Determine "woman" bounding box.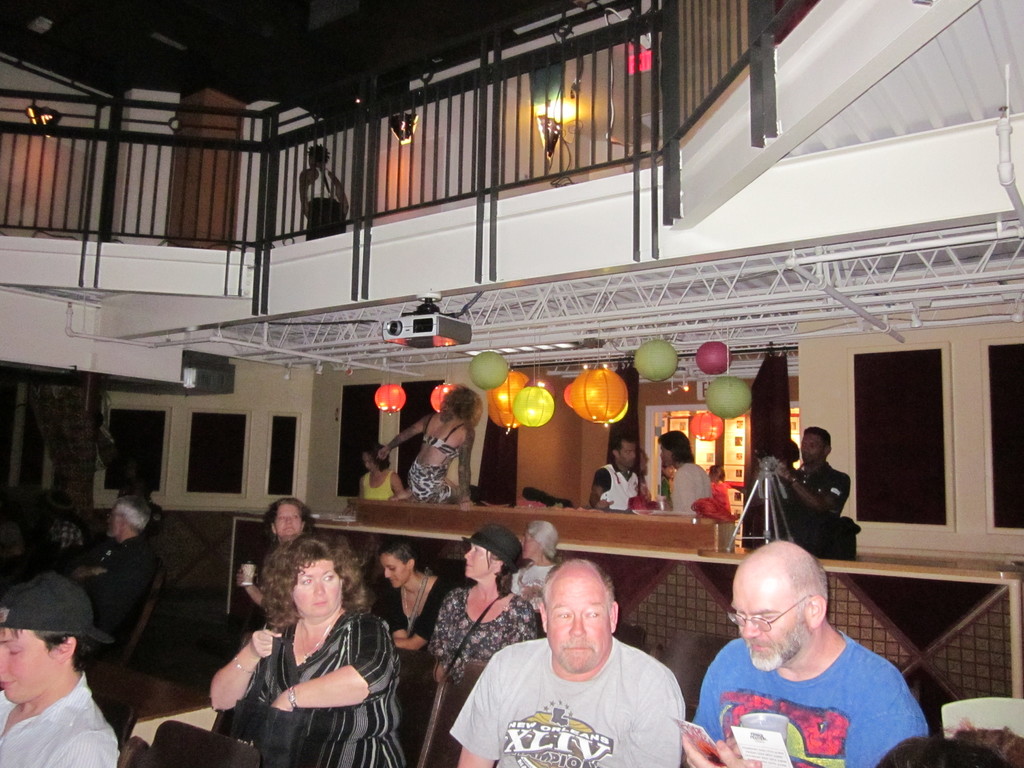
Determined: select_region(365, 536, 465, 767).
